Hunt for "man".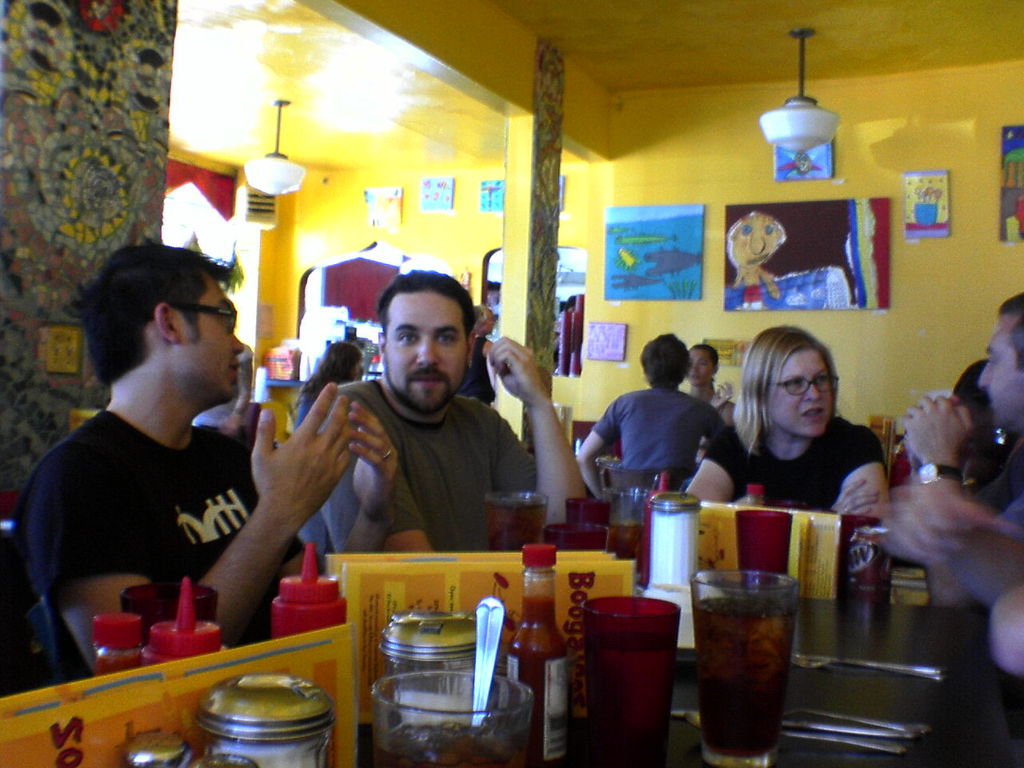
Hunted down at 975,292,1023,426.
